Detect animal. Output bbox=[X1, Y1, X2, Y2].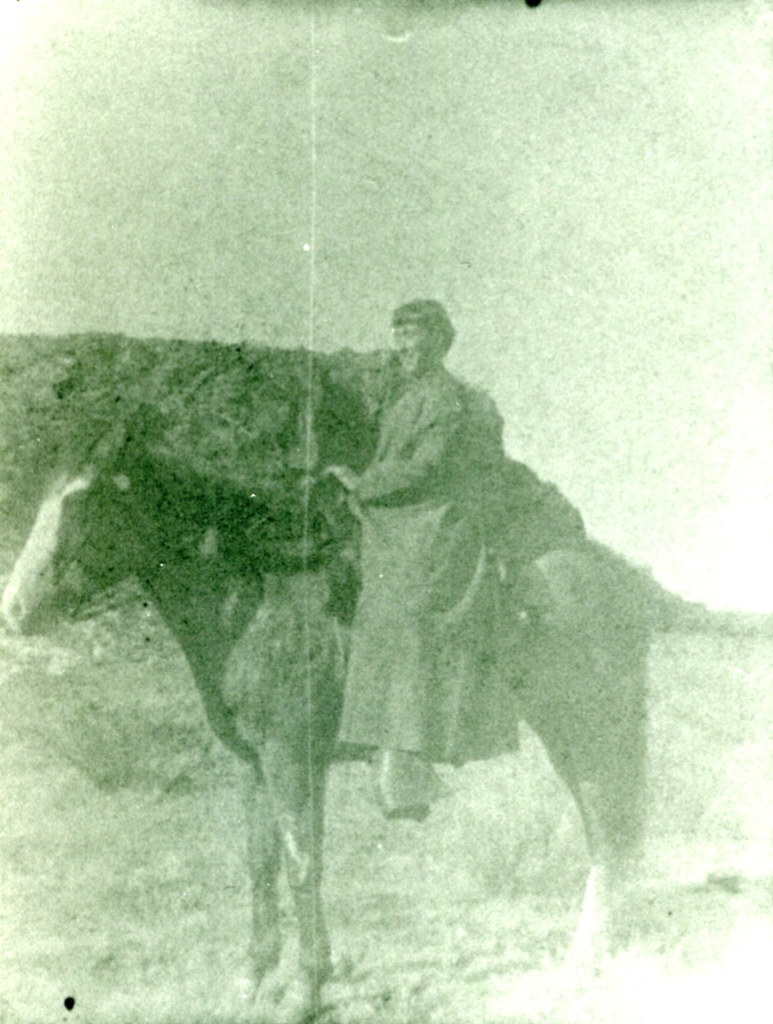
bbox=[4, 395, 652, 1023].
